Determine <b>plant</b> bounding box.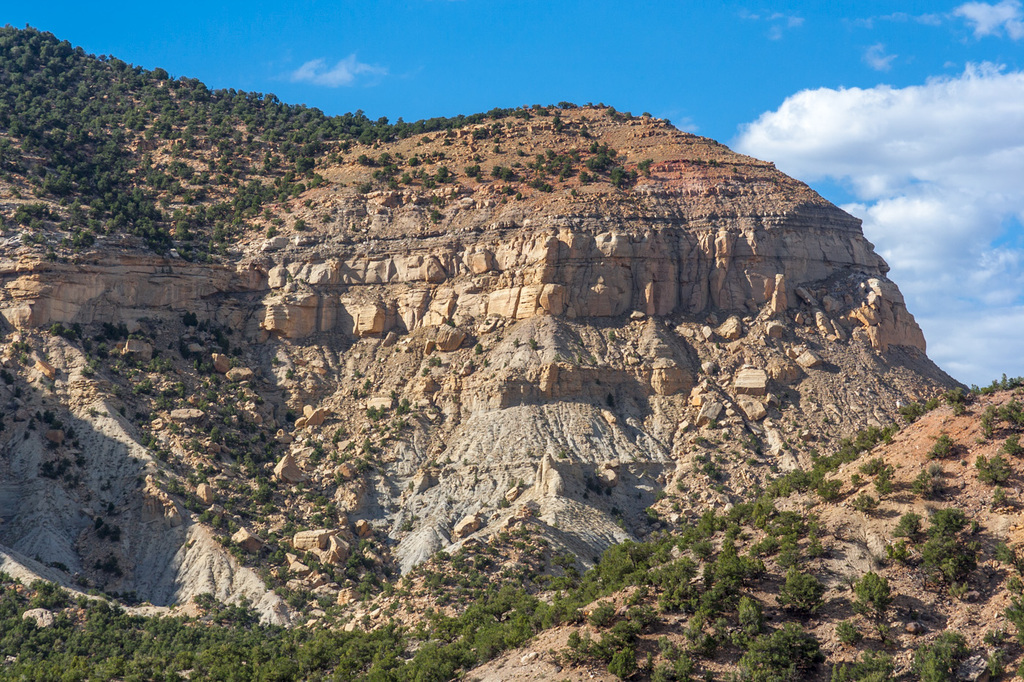
Determined: locate(402, 170, 417, 183).
